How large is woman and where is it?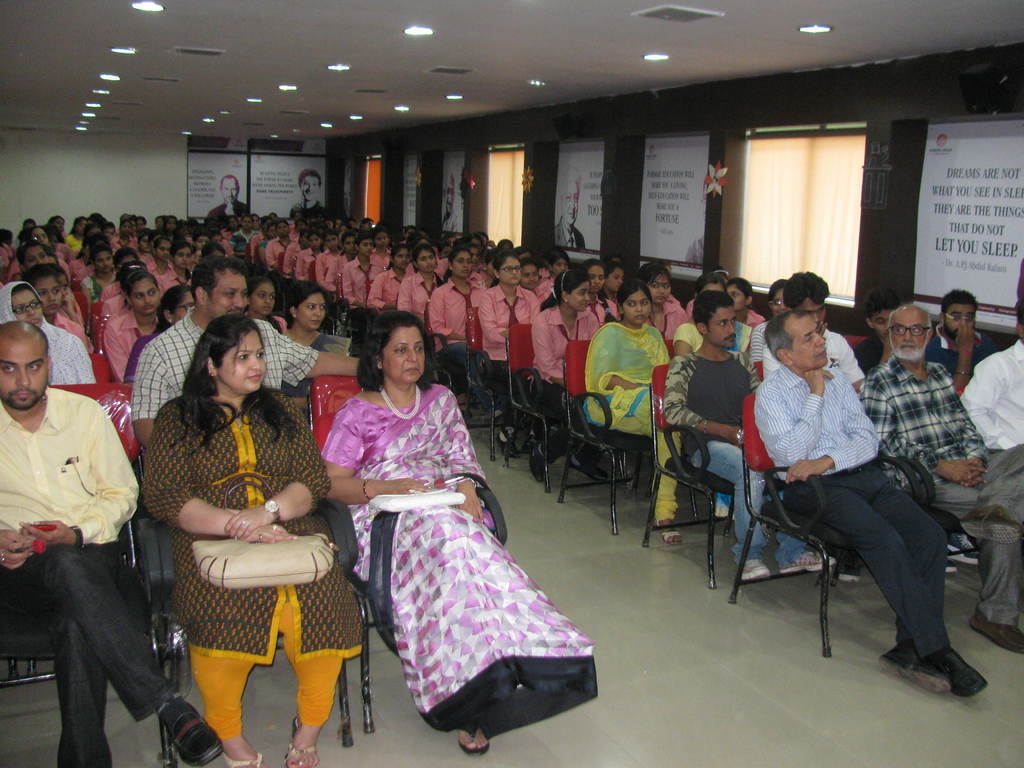
Bounding box: detection(399, 225, 414, 250).
